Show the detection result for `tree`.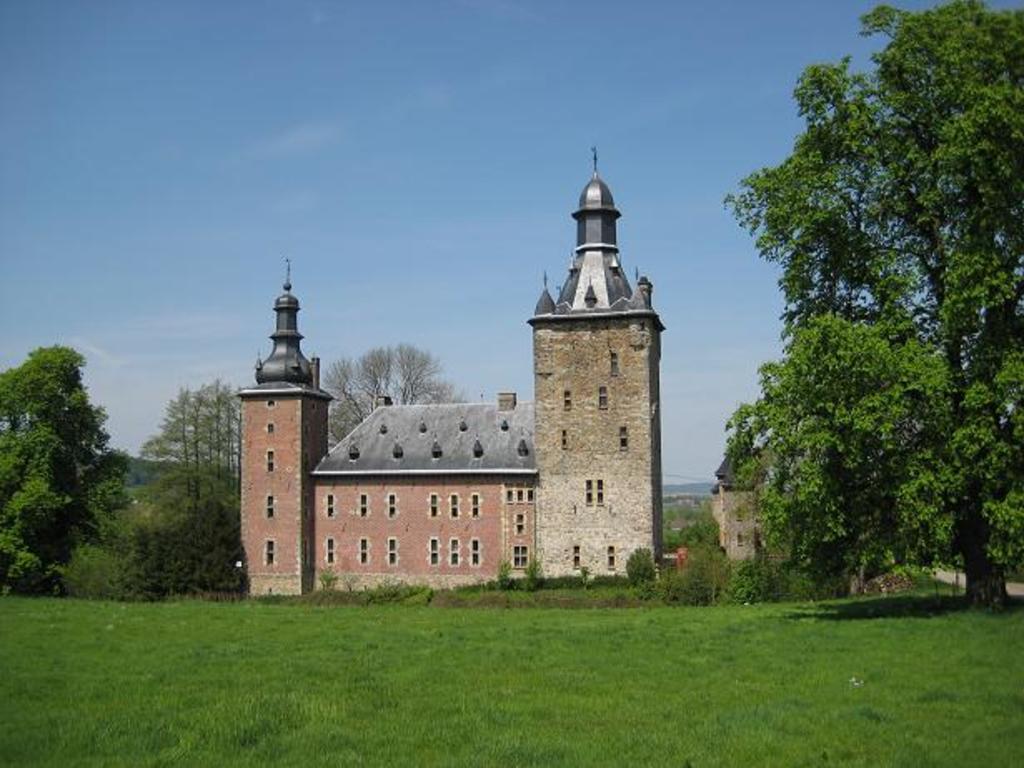
pyautogui.locateOnScreen(318, 338, 468, 451).
